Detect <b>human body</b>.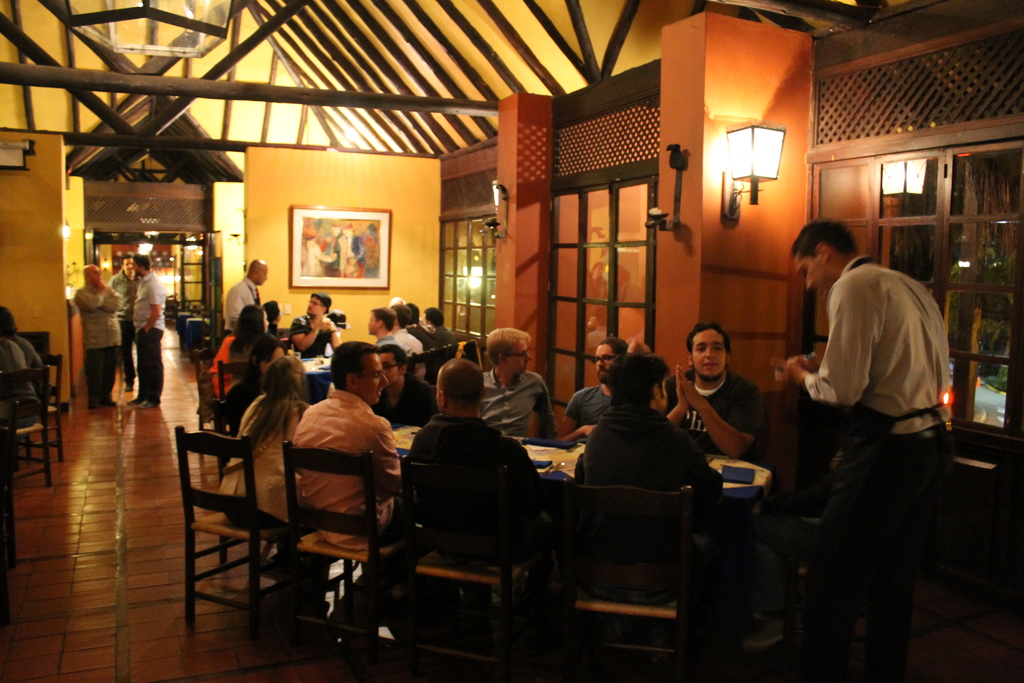
Detected at bbox(667, 363, 764, 461).
